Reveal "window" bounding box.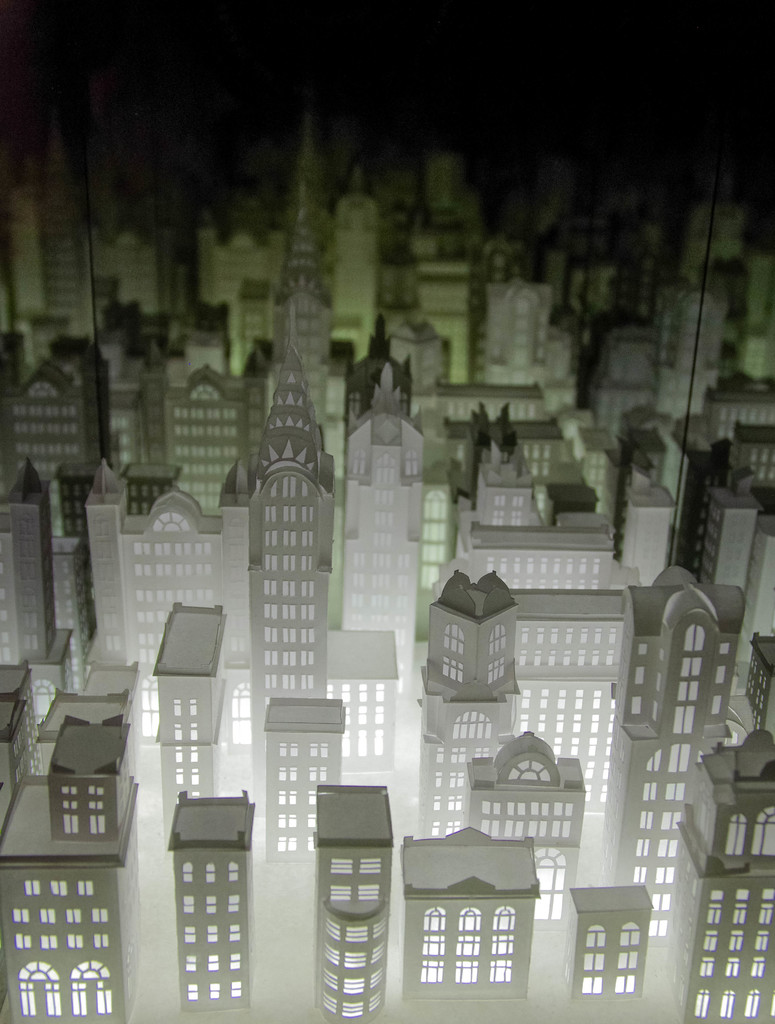
Revealed: x1=536, y1=650, x2=543, y2=666.
